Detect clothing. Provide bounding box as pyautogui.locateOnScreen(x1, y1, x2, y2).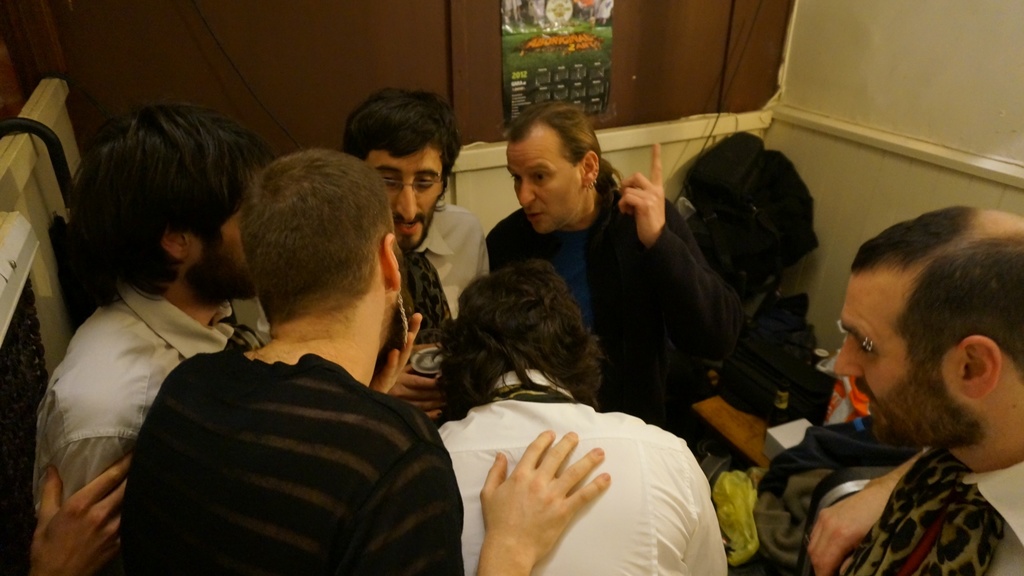
pyautogui.locateOnScreen(856, 454, 1023, 575).
